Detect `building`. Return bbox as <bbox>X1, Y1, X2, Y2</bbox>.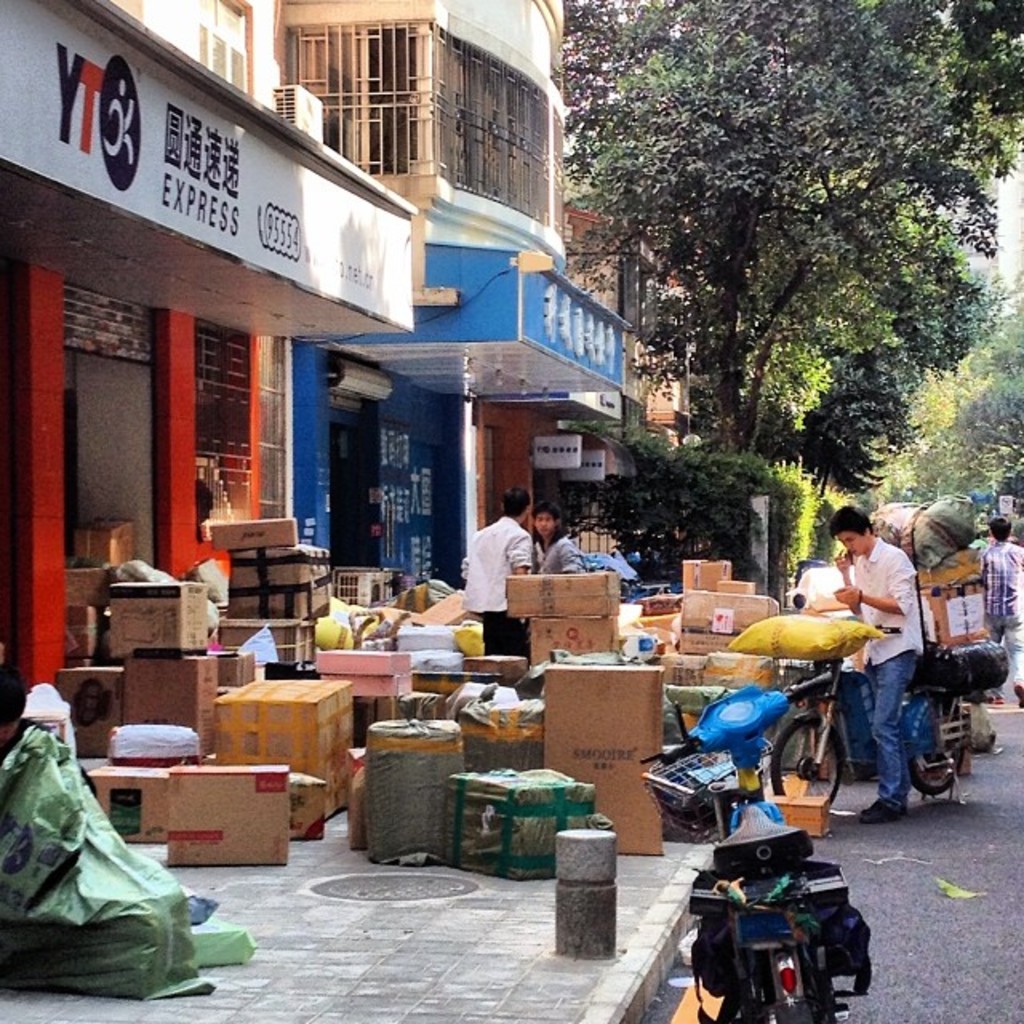
<bbox>488, 0, 702, 555</bbox>.
